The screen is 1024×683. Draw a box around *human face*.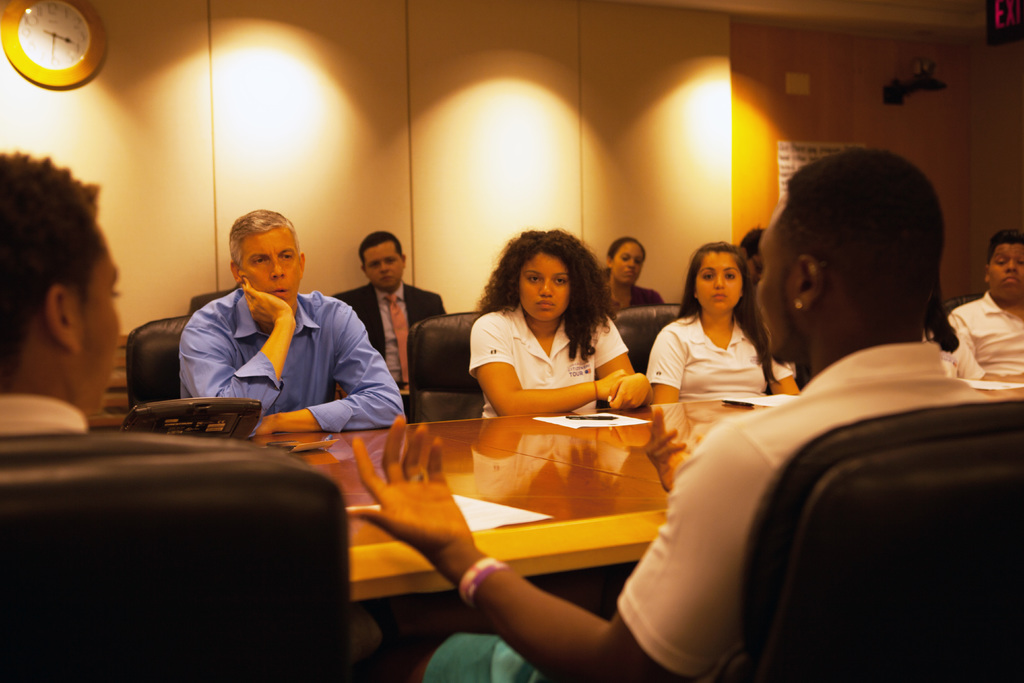
(611,242,645,284).
